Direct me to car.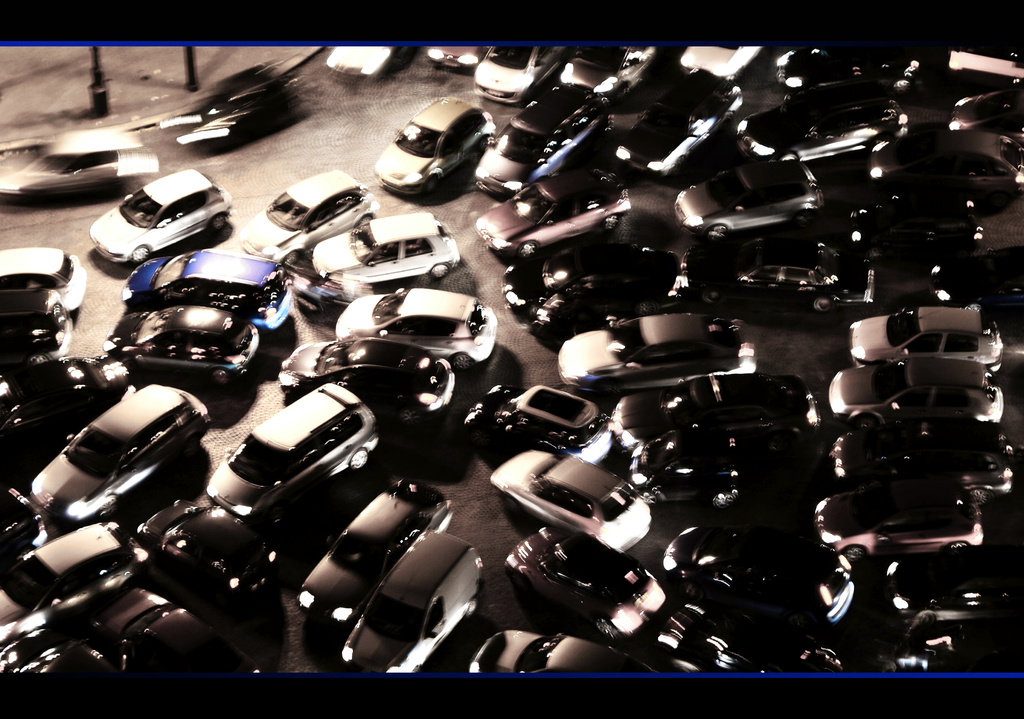
Direction: detection(737, 77, 906, 180).
